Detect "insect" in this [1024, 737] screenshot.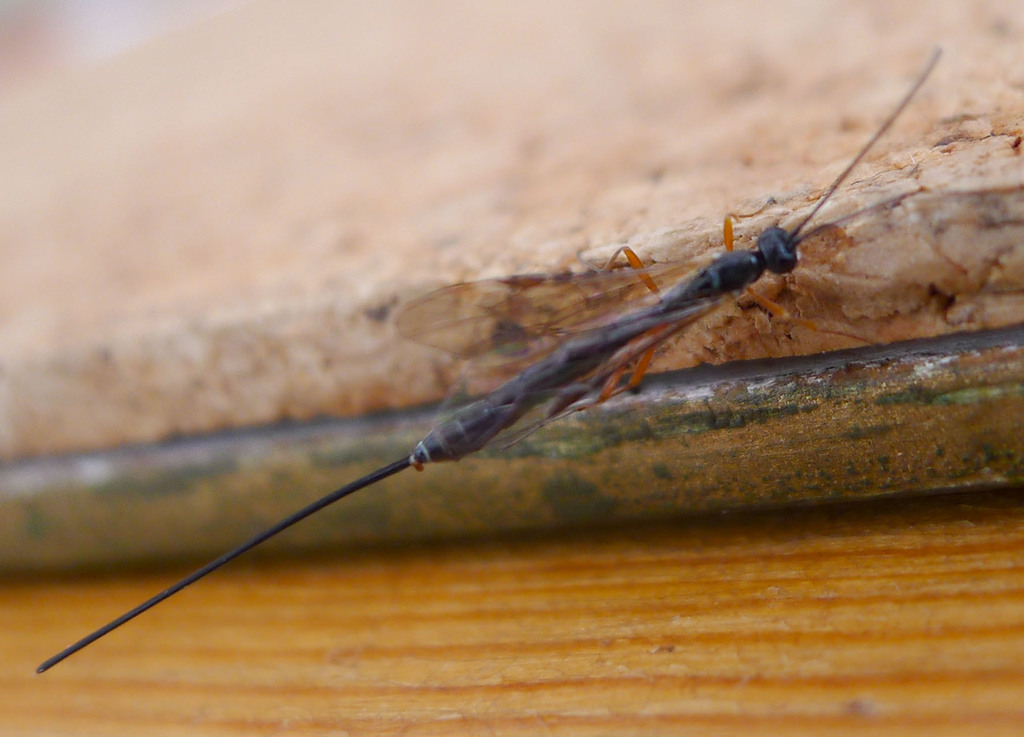
Detection: crop(33, 44, 947, 673).
